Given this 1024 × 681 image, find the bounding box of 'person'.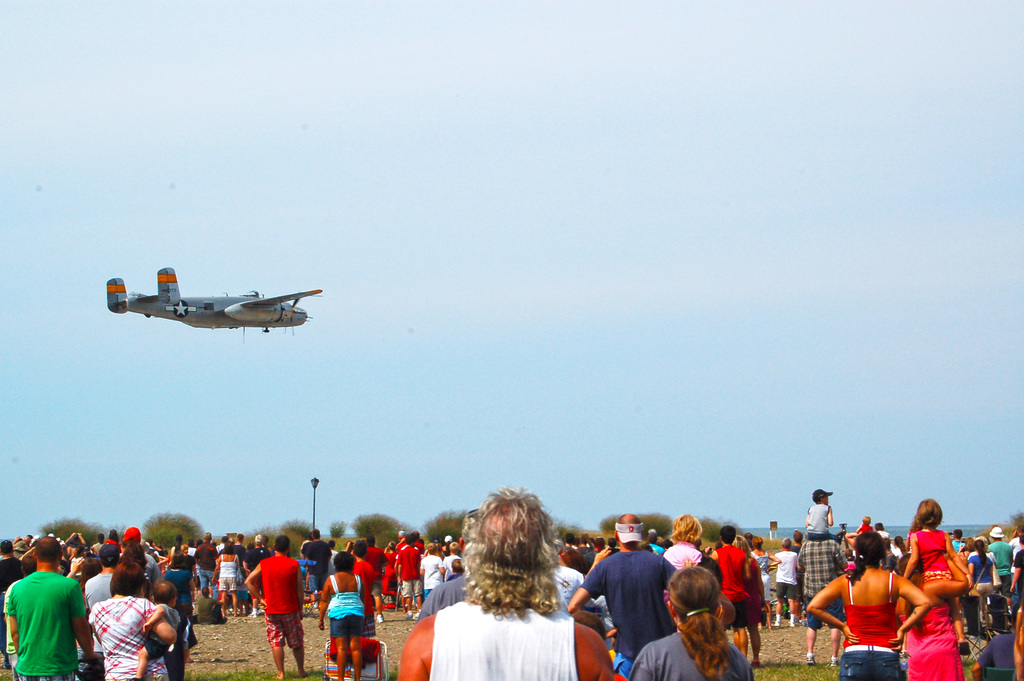
0,541,25,660.
